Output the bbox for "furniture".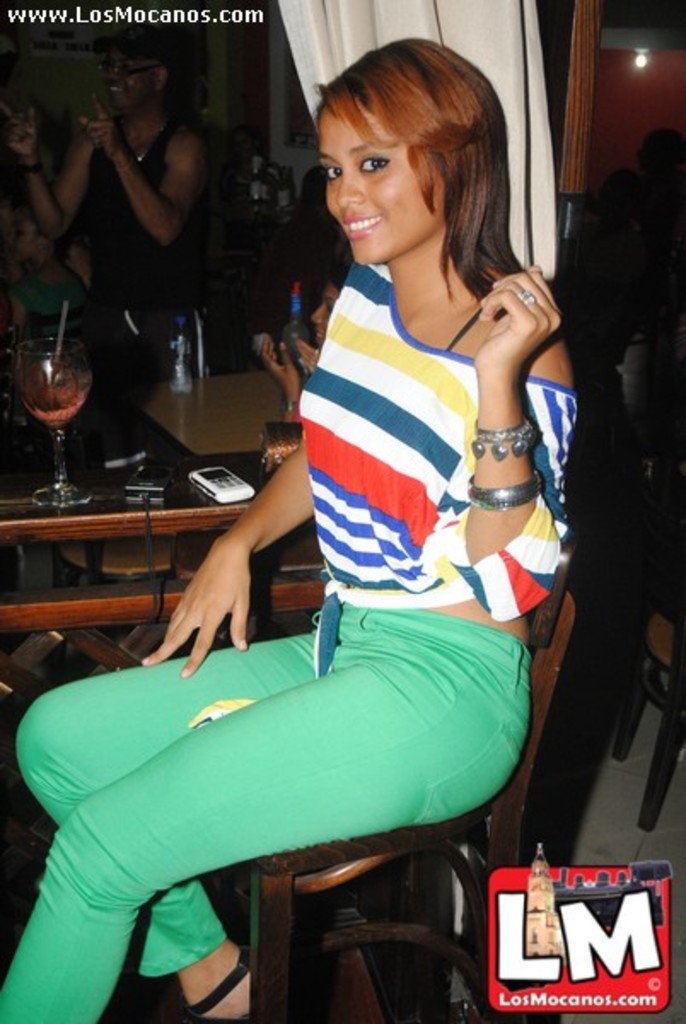
pyautogui.locateOnScreen(609, 613, 684, 835).
